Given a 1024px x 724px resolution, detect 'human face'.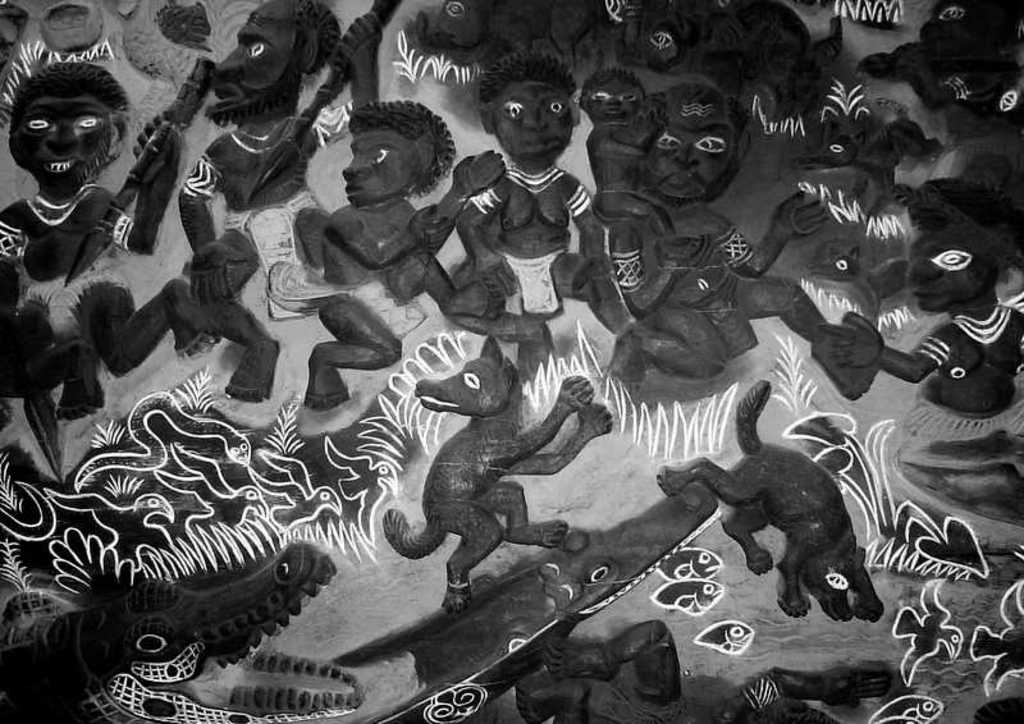
490/81/570/168.
